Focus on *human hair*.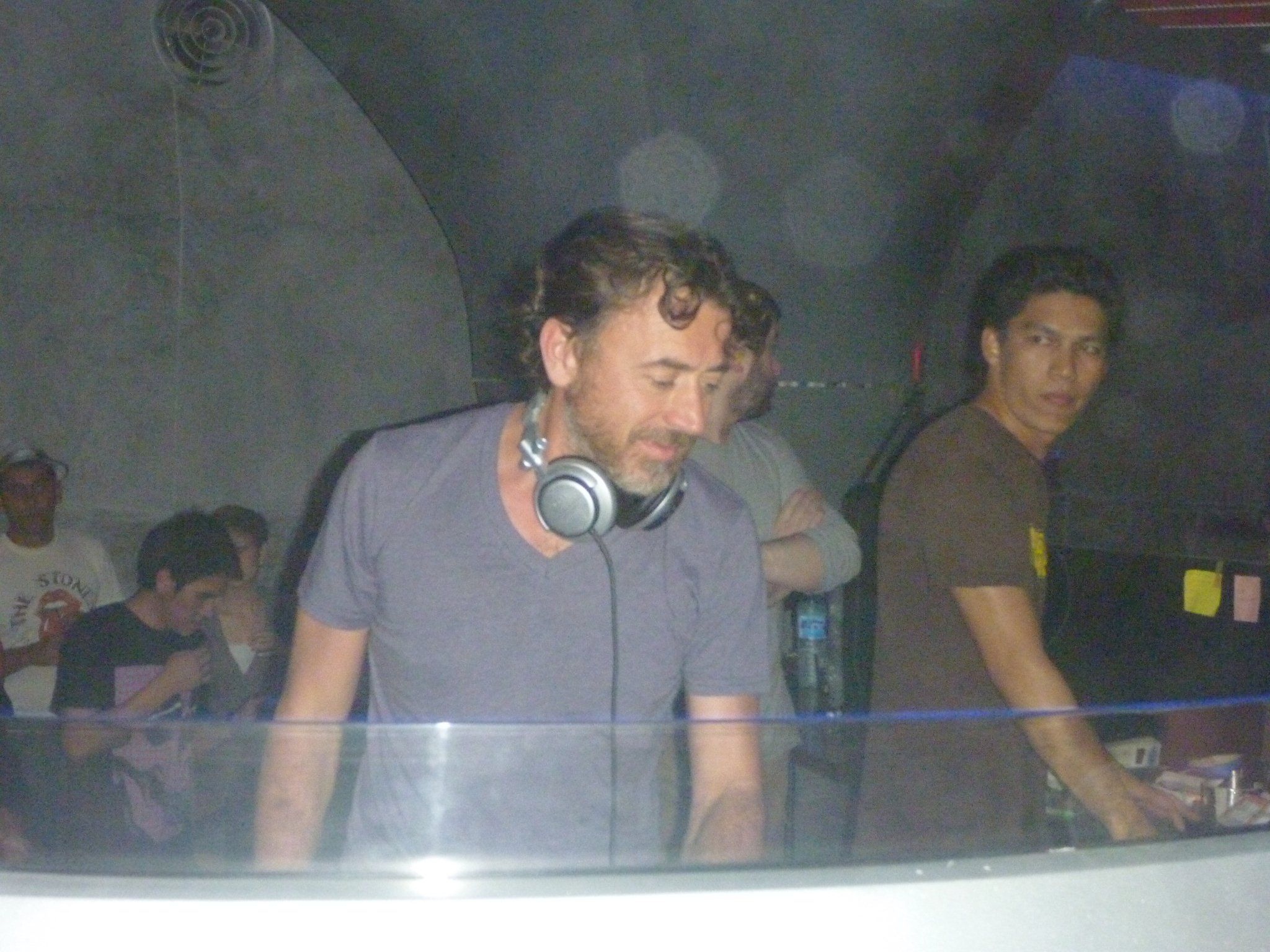
Focused at bbox(87, 315, 153, 371).
